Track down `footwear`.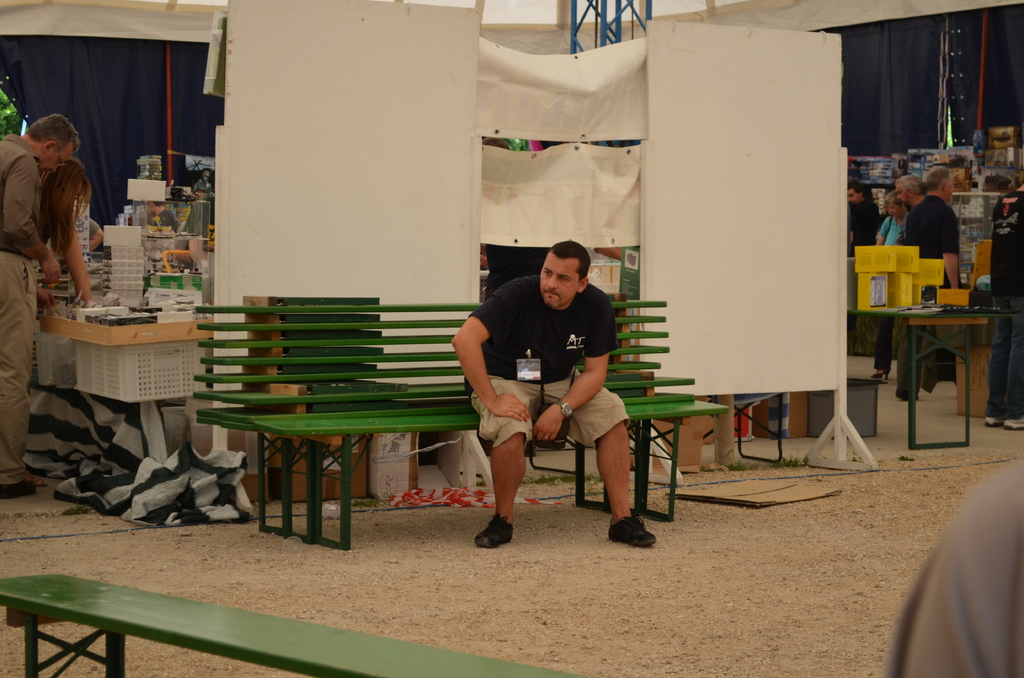
Tracked to <region>874, 364, 890, 379</region>.
